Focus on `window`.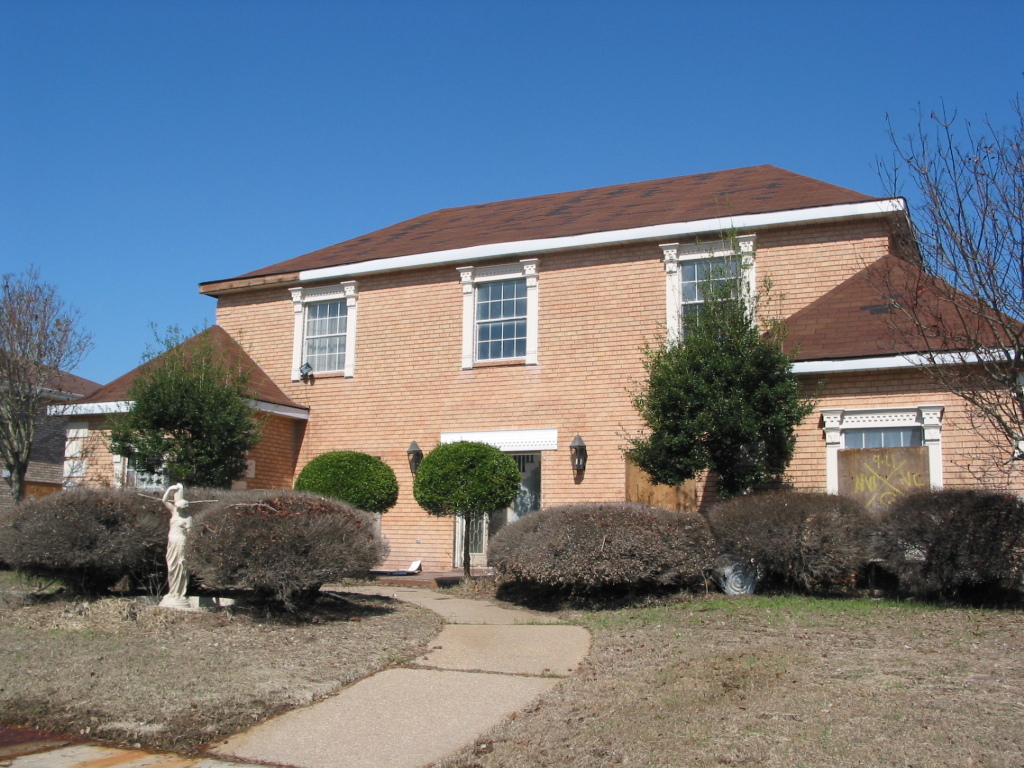
Focused at [x1=287, y1=280, x2=363, y2=377].
